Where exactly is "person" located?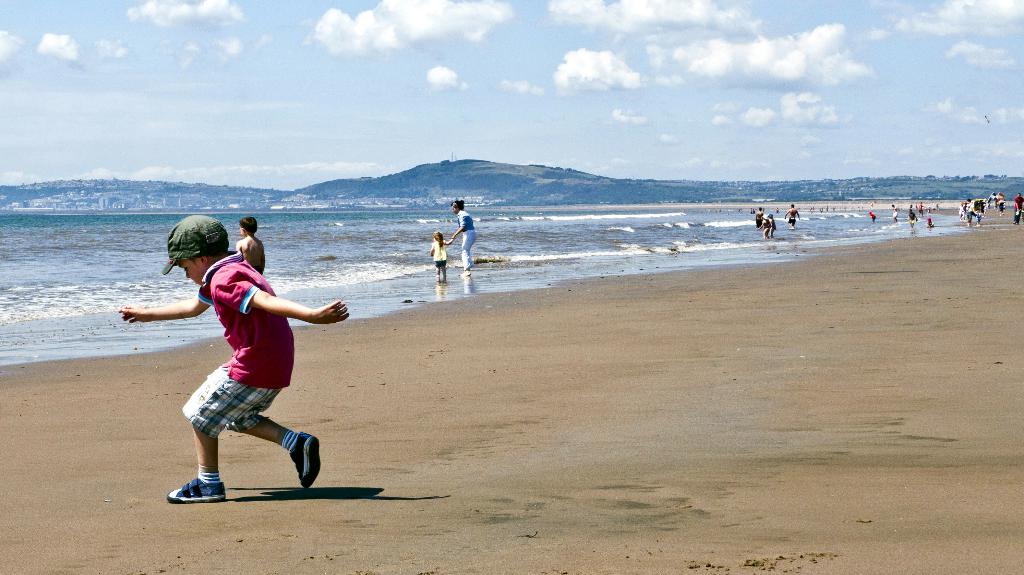
Its bounding box is select_region(133, 223, 325, 492).
